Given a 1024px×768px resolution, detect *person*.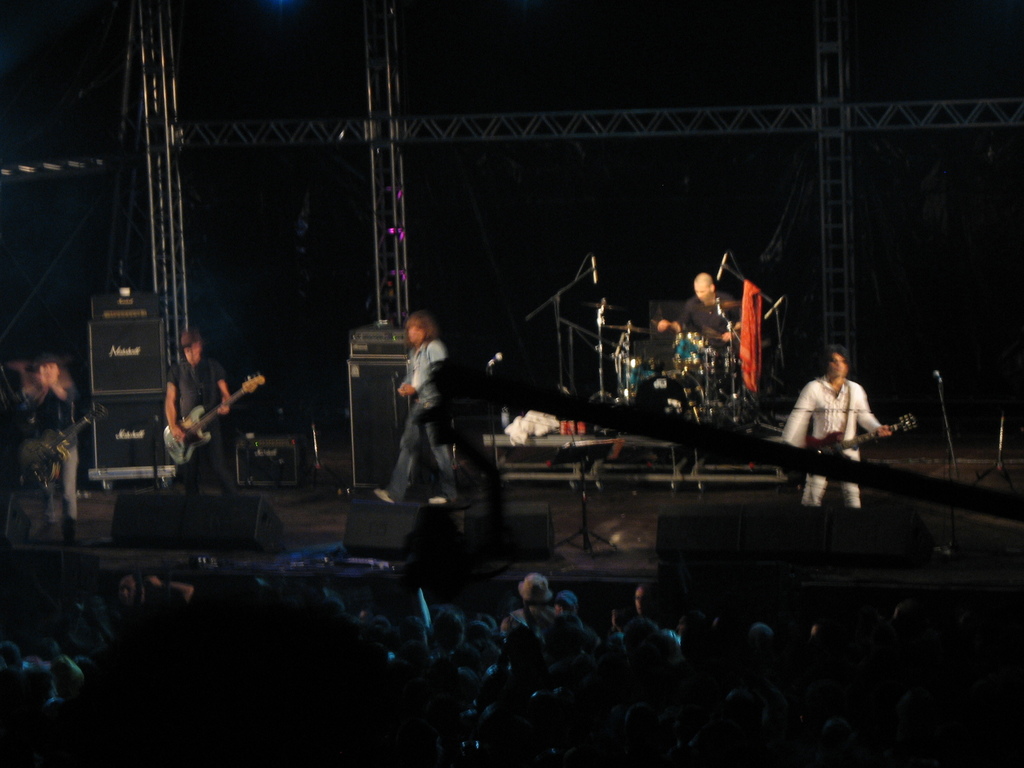
pyautogui.locateOnScreen(165, 327, 243, 494).
